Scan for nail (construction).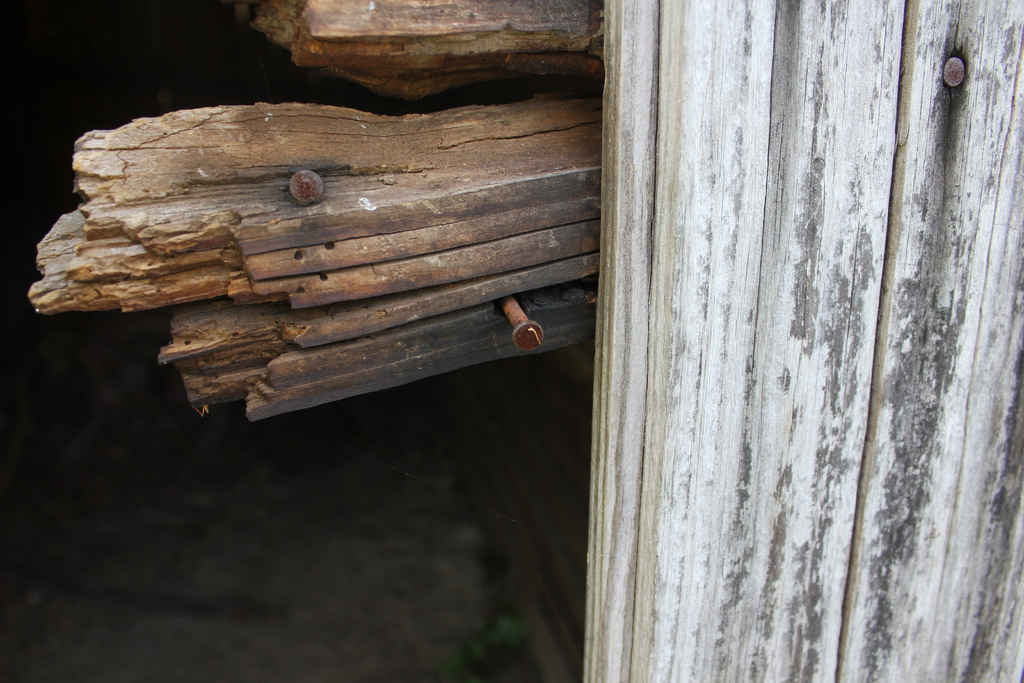
Scan result: bbox=(289, 169, 328, 201).
